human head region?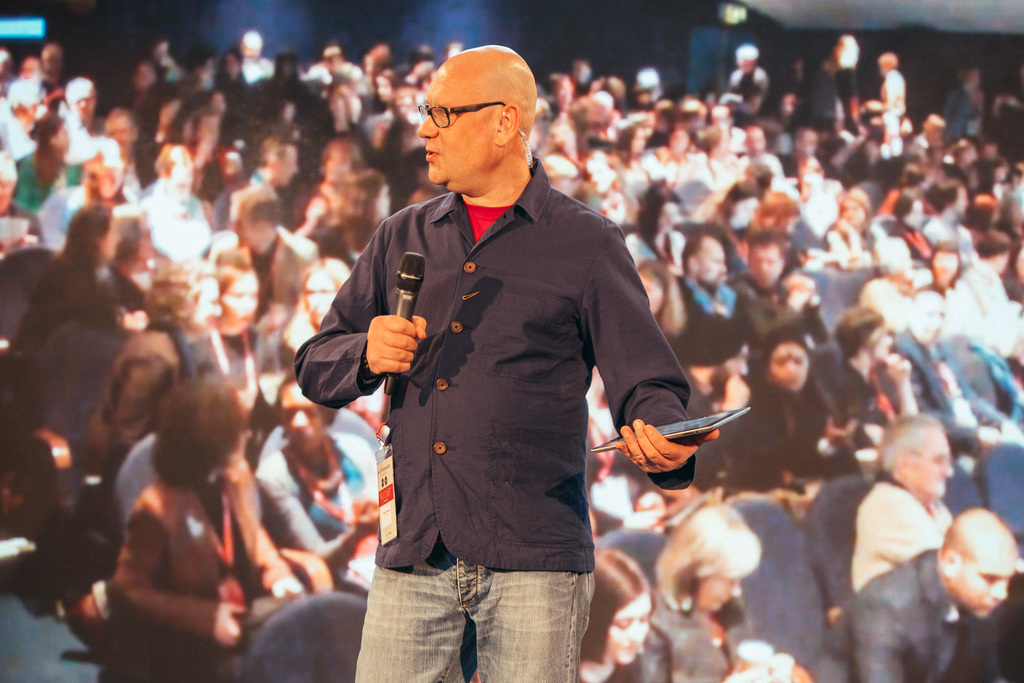
<region>765, 334, 814, 393</region>
